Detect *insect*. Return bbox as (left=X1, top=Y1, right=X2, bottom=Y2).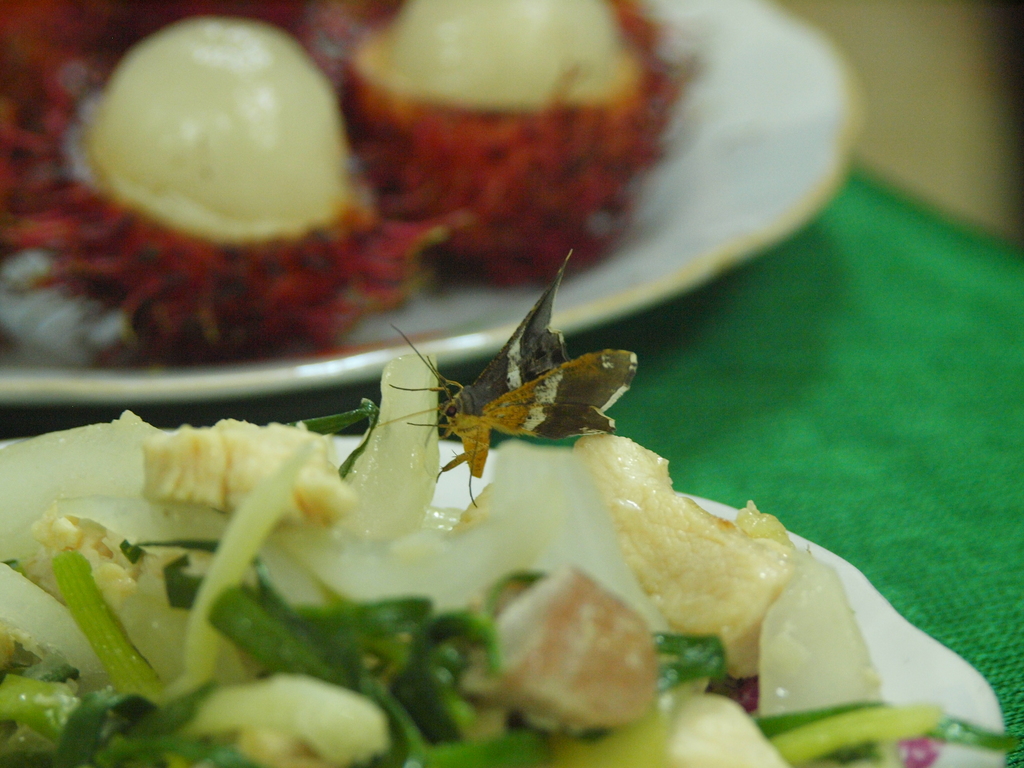
(left=371, top=252, right=643, bottom=509).
